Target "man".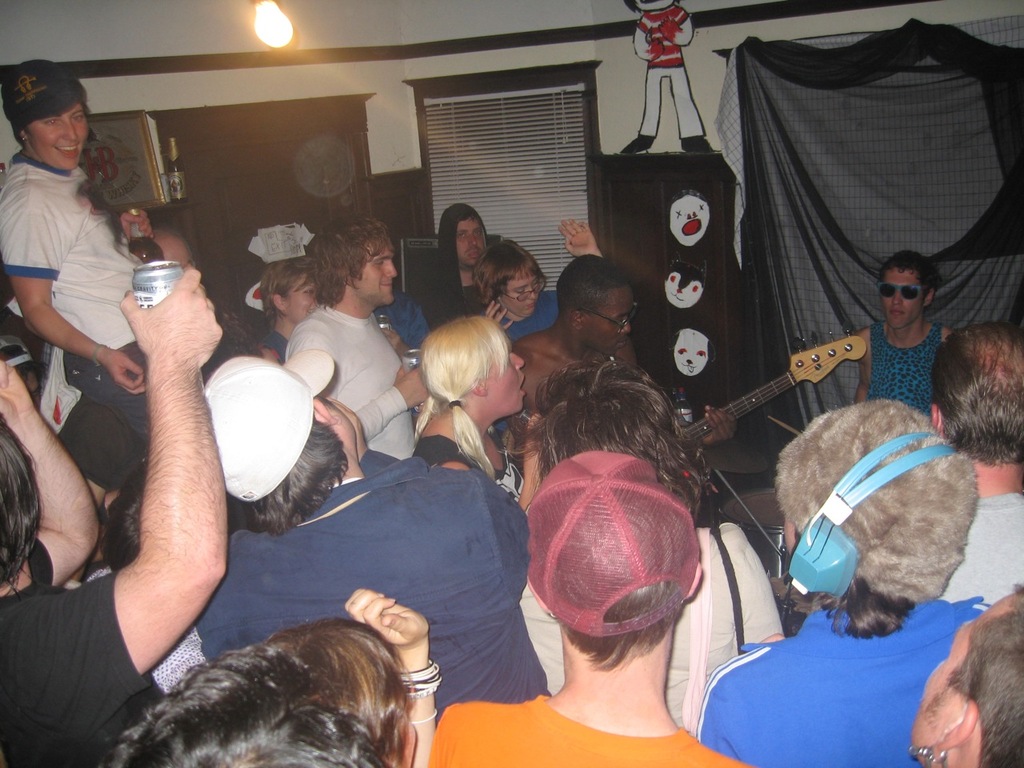
Target region: <region>903, 582, 1023, 767</region>.
